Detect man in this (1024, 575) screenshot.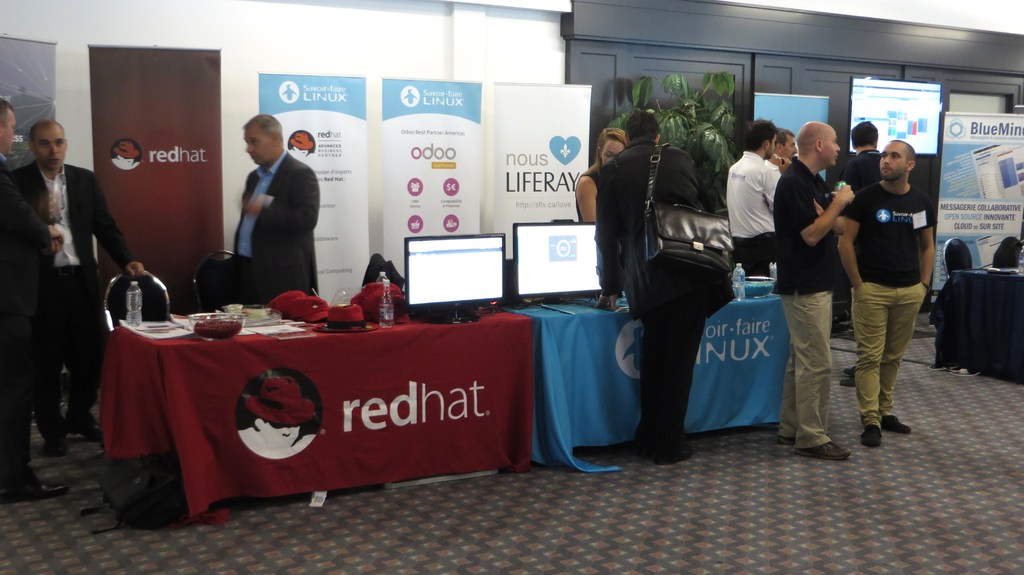
Detection: [x1=723, y1=119, x2=790, y2=287].
